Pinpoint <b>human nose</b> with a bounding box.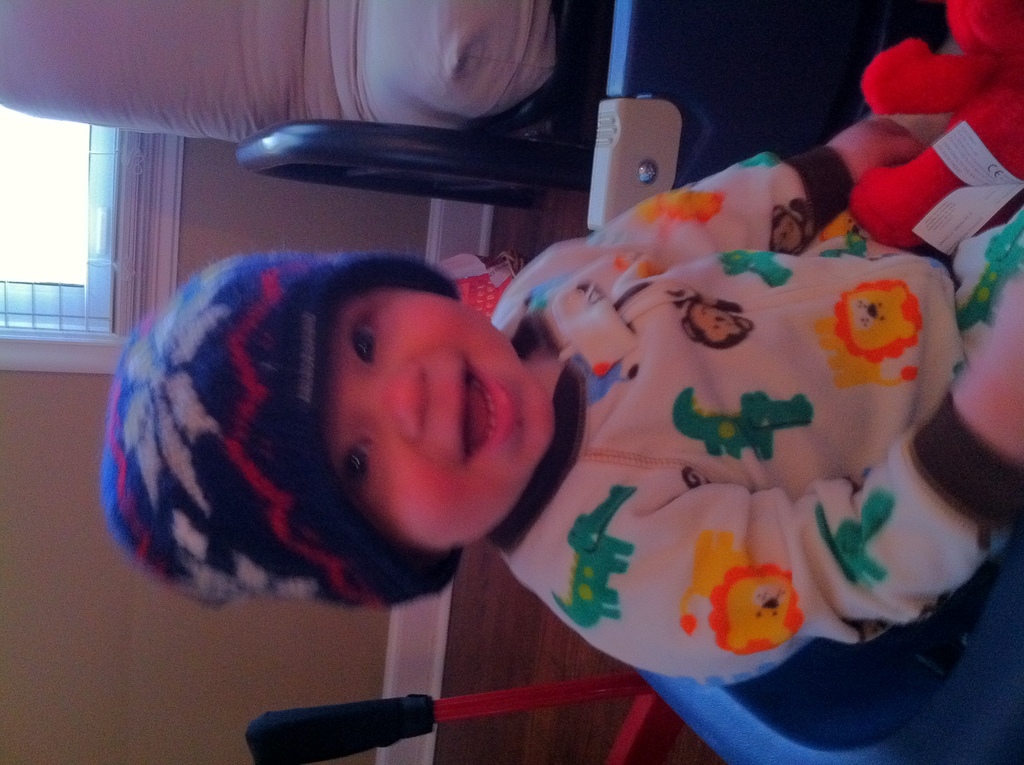
(x1=353, y1=360, x2=427, y2=440).
